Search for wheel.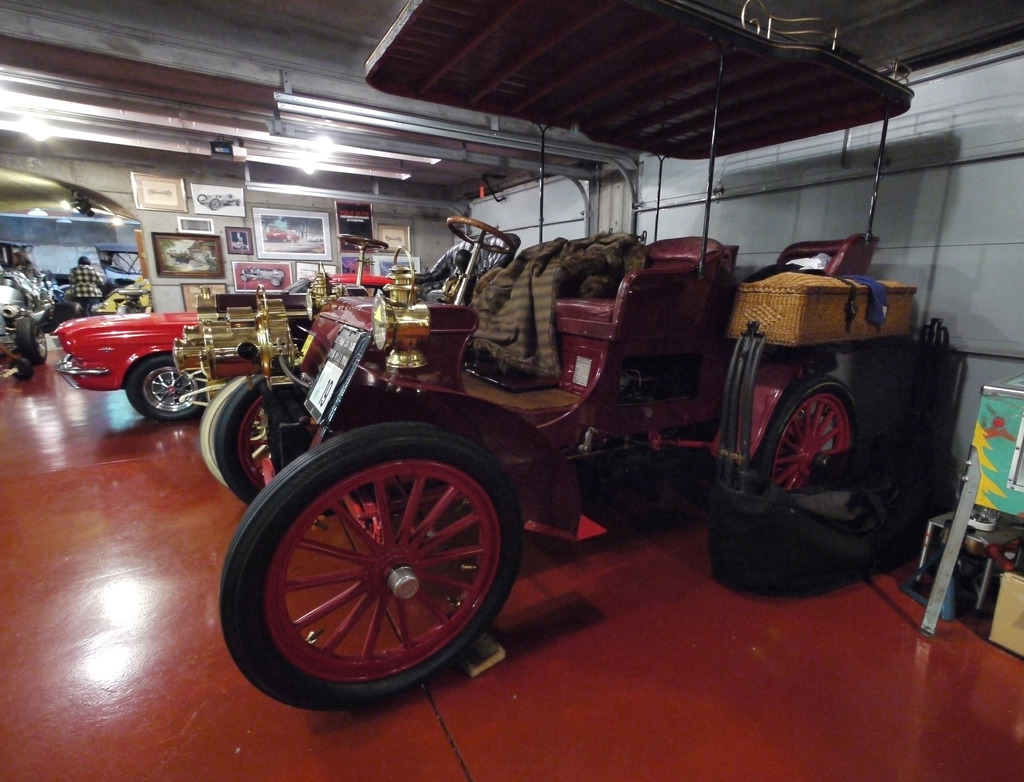
Found at pyautogui.locateOnScreen(17, 318, 46, 364).
